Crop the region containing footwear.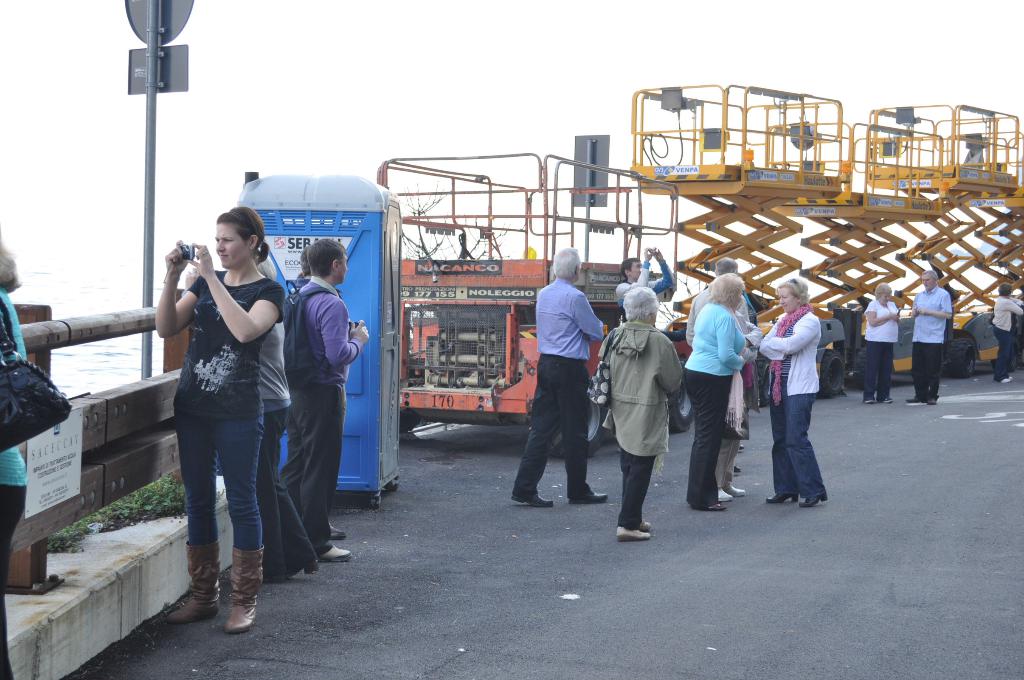
Crop region: (614,519,652,537).
